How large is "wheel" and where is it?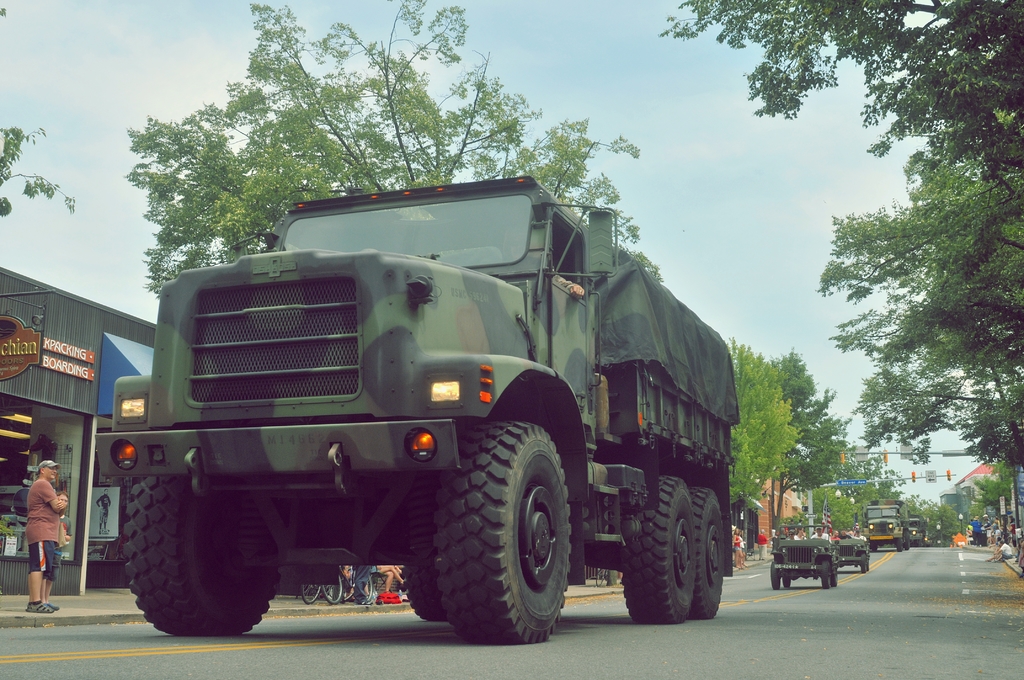
Bounding box: l=894, t=539, r=909, b=550.
